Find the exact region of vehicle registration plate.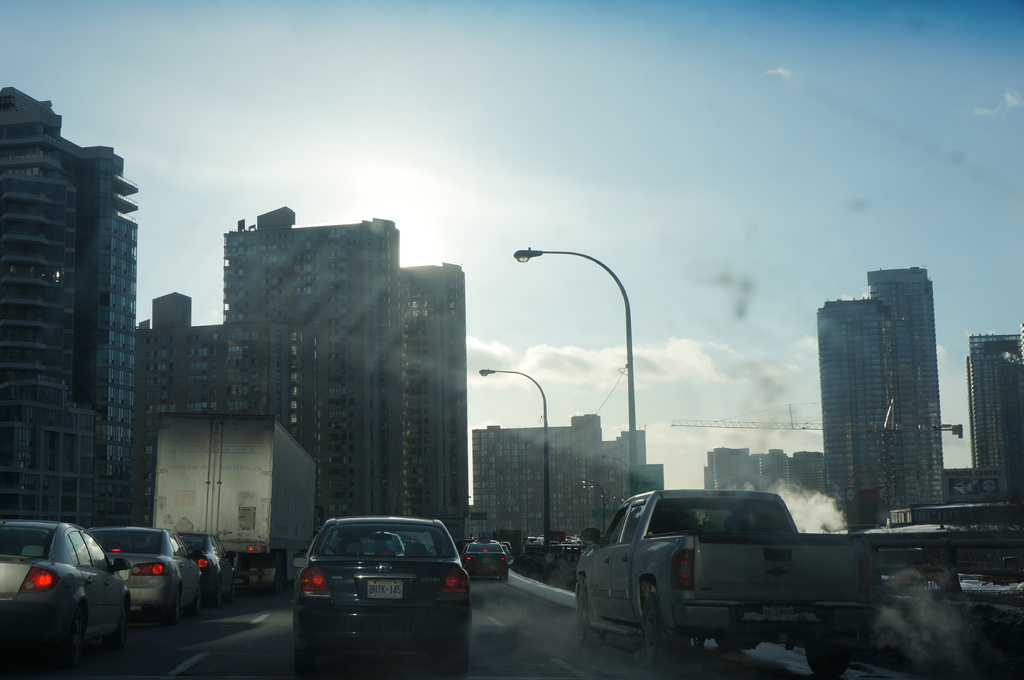
Exact region: box(476, 557, 490, 562).
